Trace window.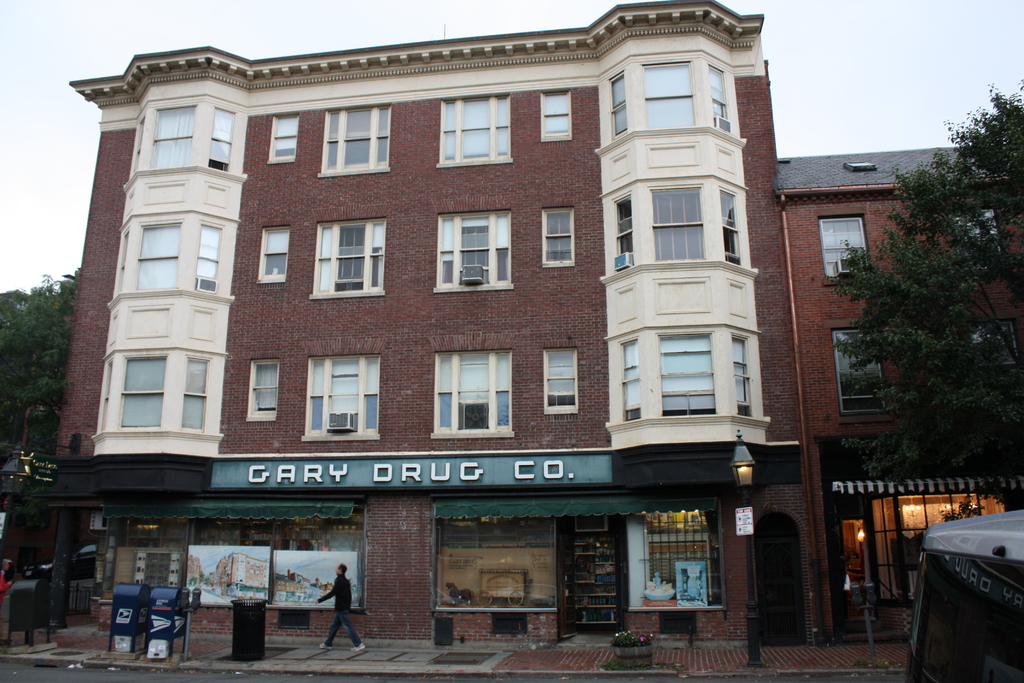
Traced to [left=423, top=211, right=518, bottom=292].
